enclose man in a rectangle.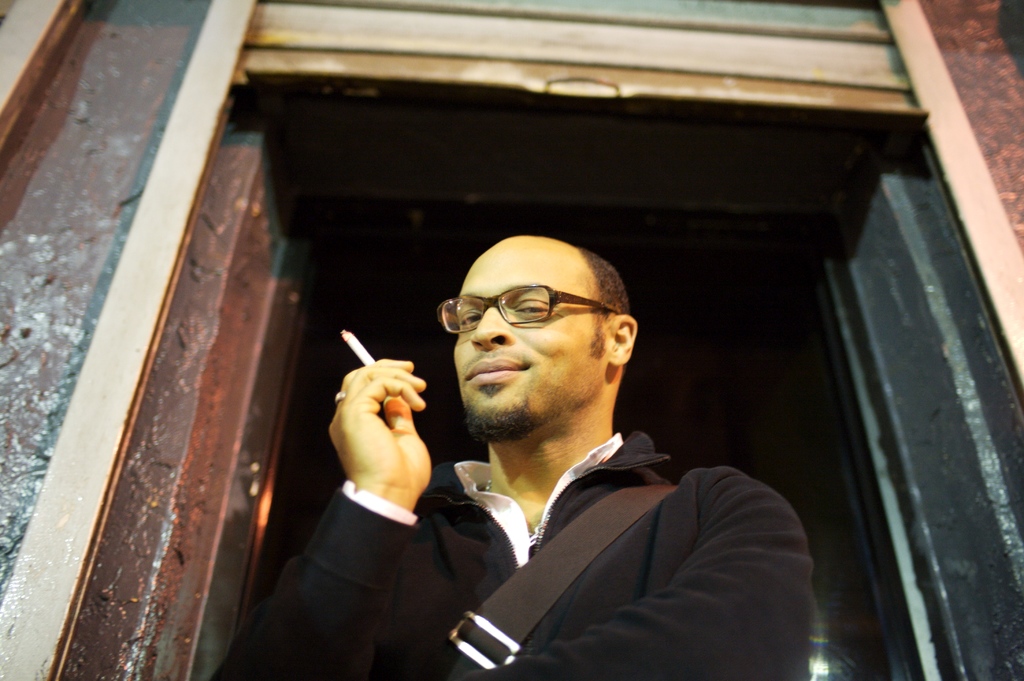
380:226:813:680.
